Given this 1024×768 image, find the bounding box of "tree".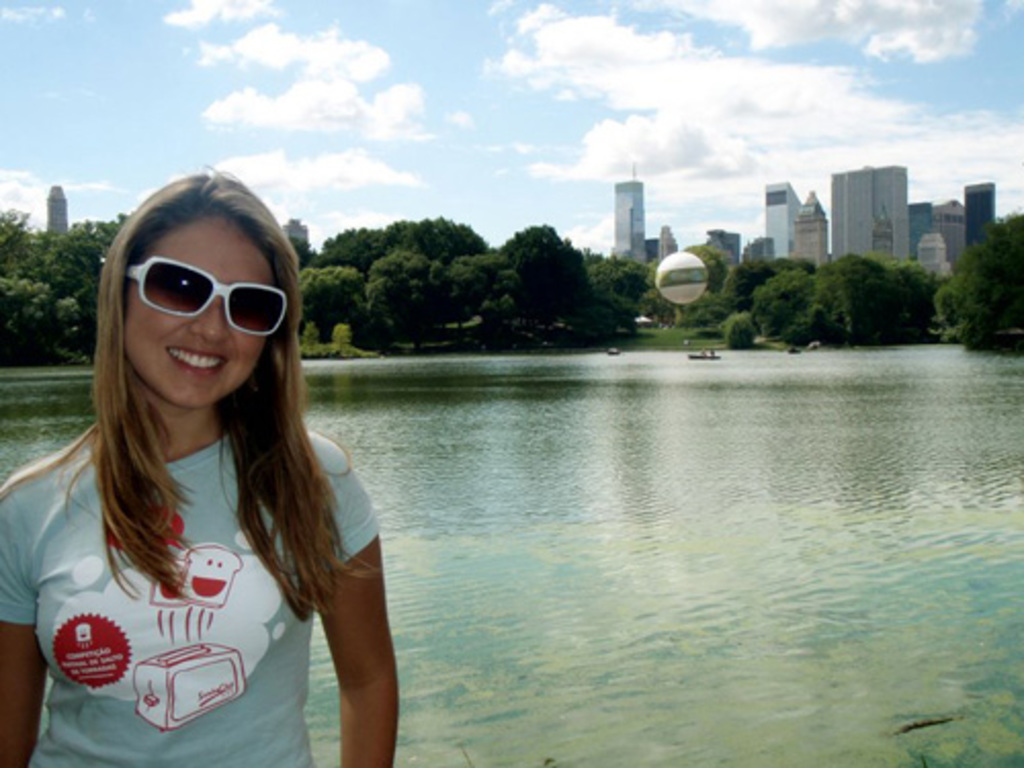
box(944, 209, 1022, 334).
